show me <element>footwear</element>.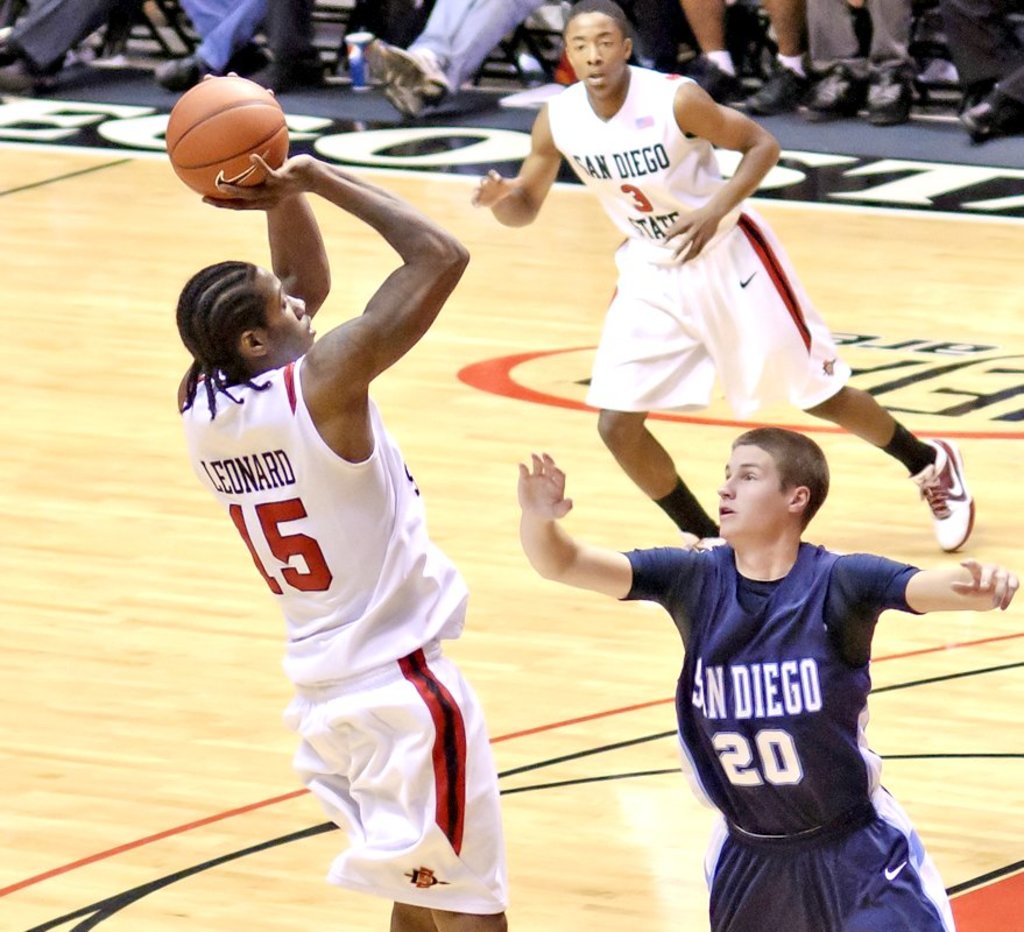
<element>footwear</element> is here: <region>687, 535, 728, 551</region>.
